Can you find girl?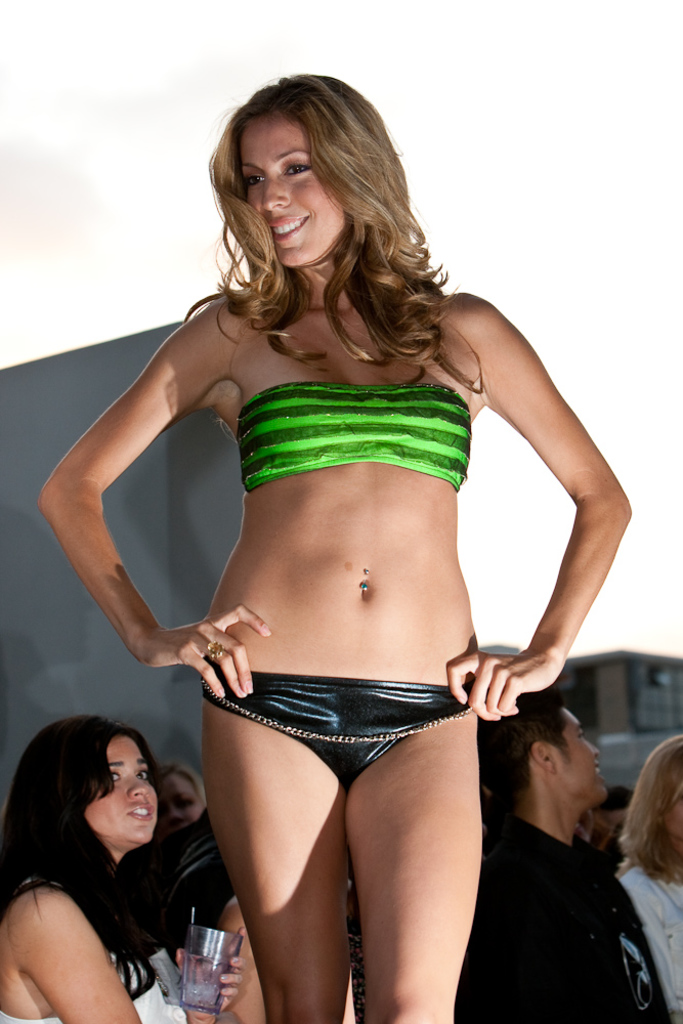
Yes, bounding box: [left=618, top=737, right=682, bottom=1023].
